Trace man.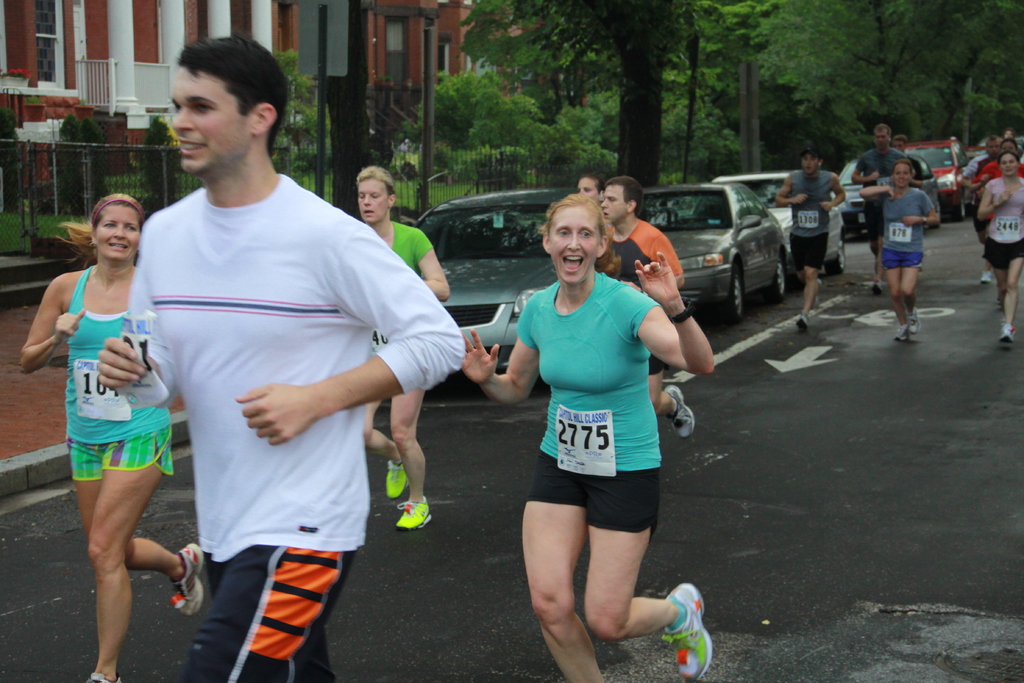
Traced to <box>593,169,701,440</box>.
